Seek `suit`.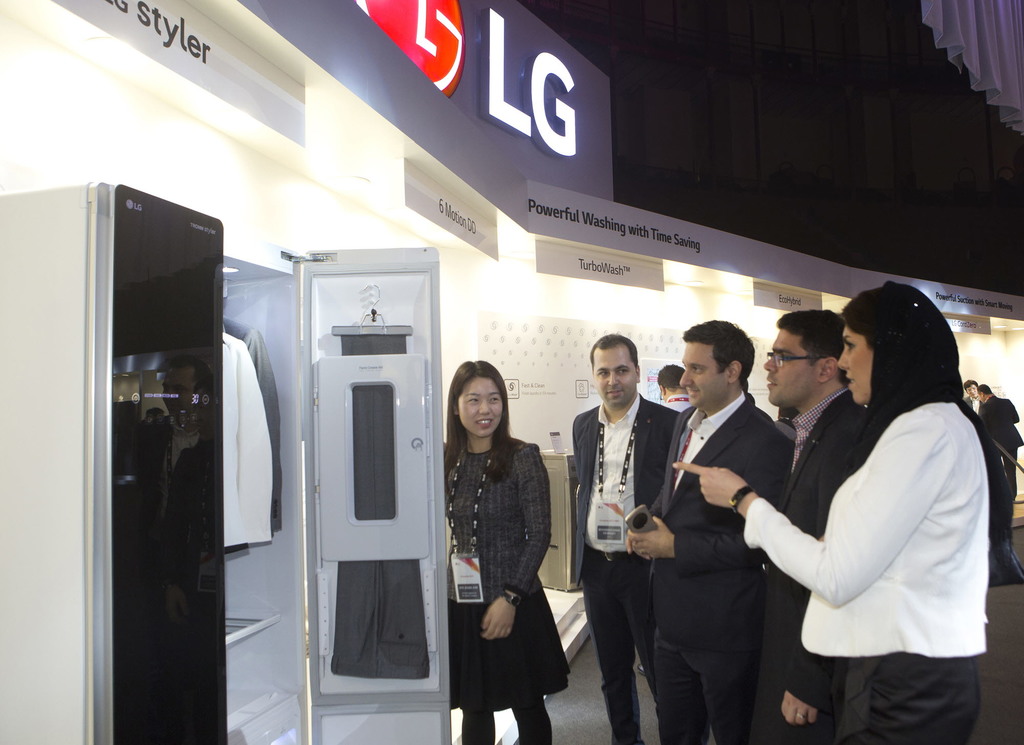
[left=654, top=310, right=806, bottom=727].
